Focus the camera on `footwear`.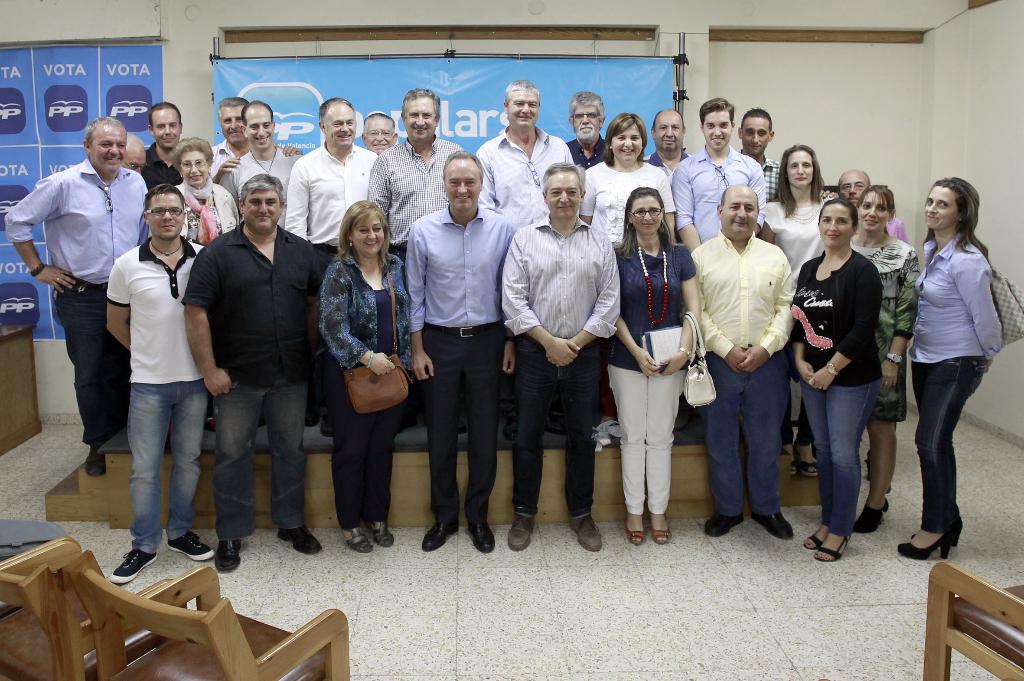
Focus region: bbox(344, 524, 372, 549).
